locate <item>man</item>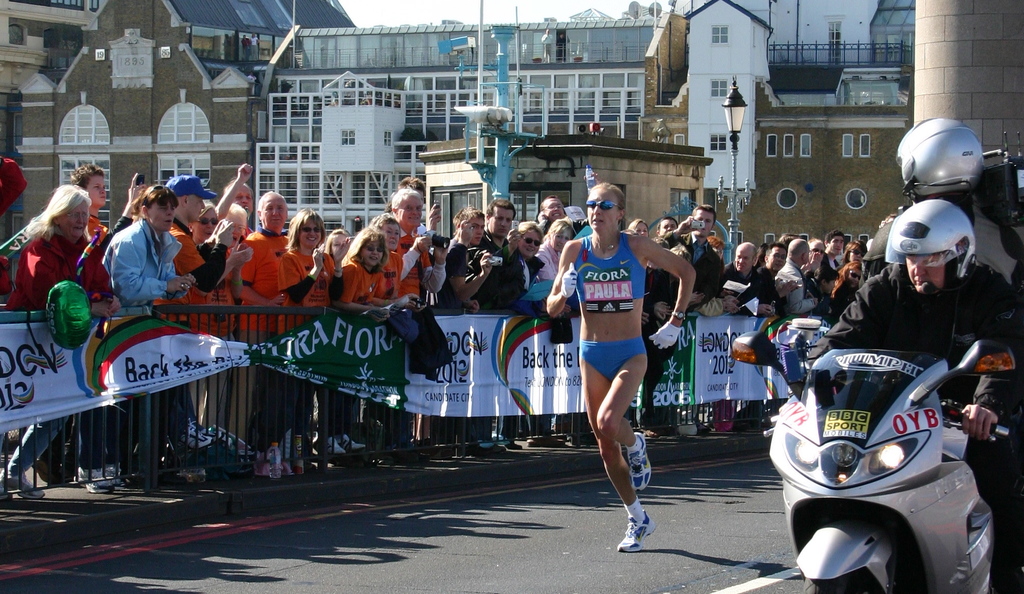
[x1=773, y1=233, x2=828, y2=315]
